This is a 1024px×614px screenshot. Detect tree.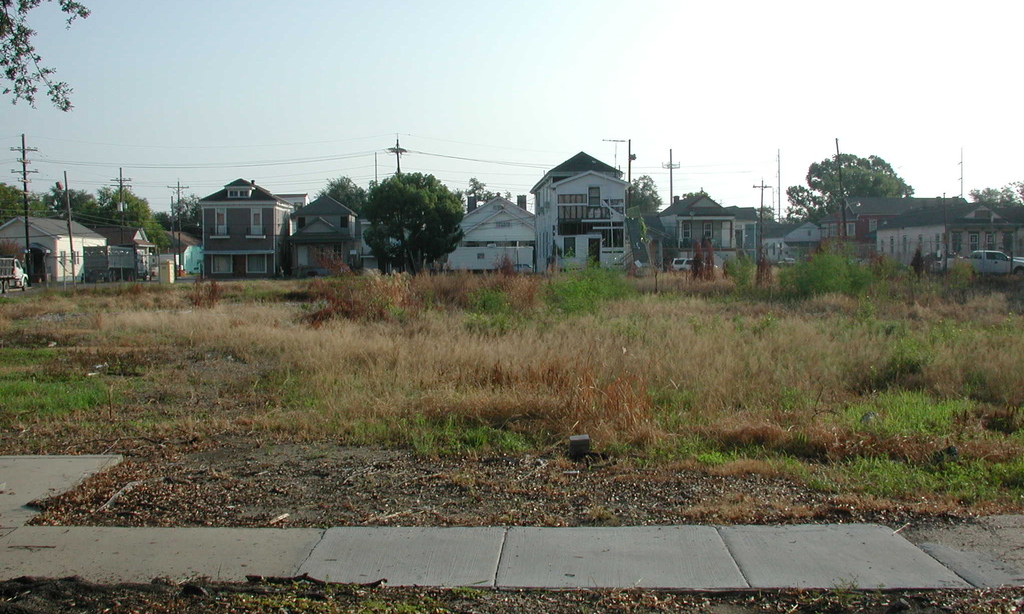
box=[0, 0, 88, 111].
